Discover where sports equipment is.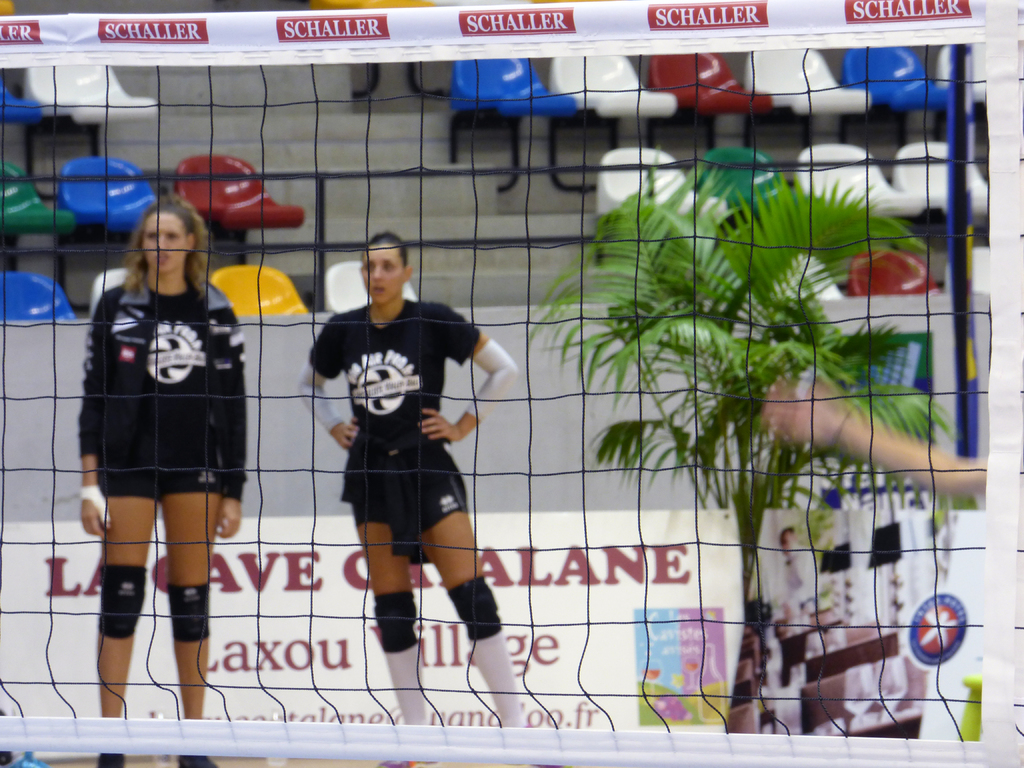
Discovered at box(0, 0, 1023, 767).
